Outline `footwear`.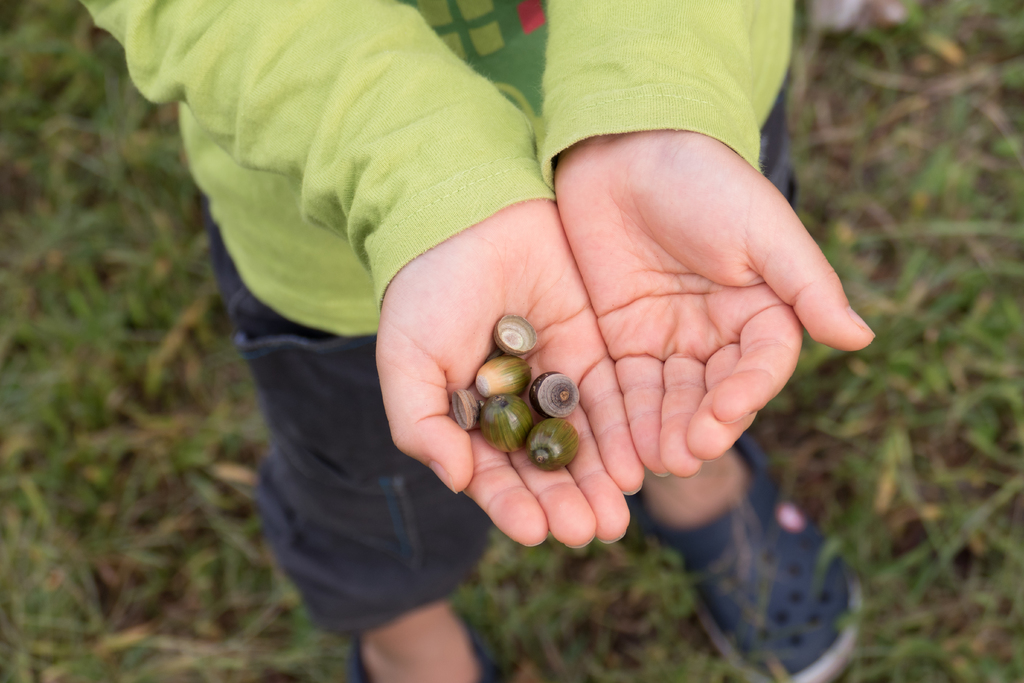
Outline: pyautogui.locateOnScreen(347, 616, 506, 682).
